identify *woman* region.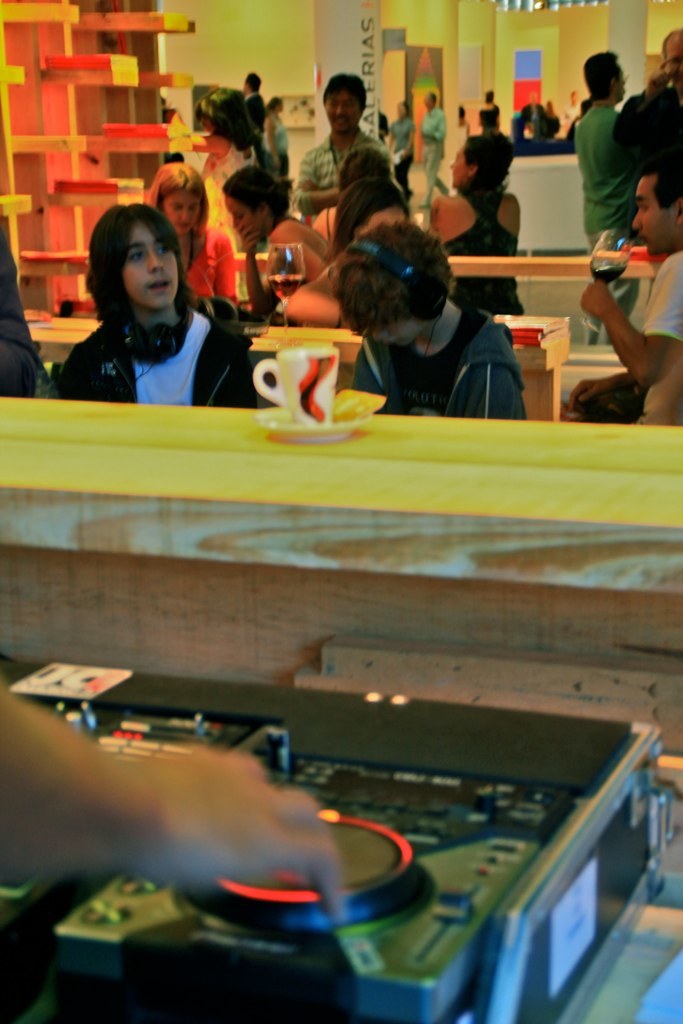
Region: (x1=426, y1=125, x2=529, y2=320).
